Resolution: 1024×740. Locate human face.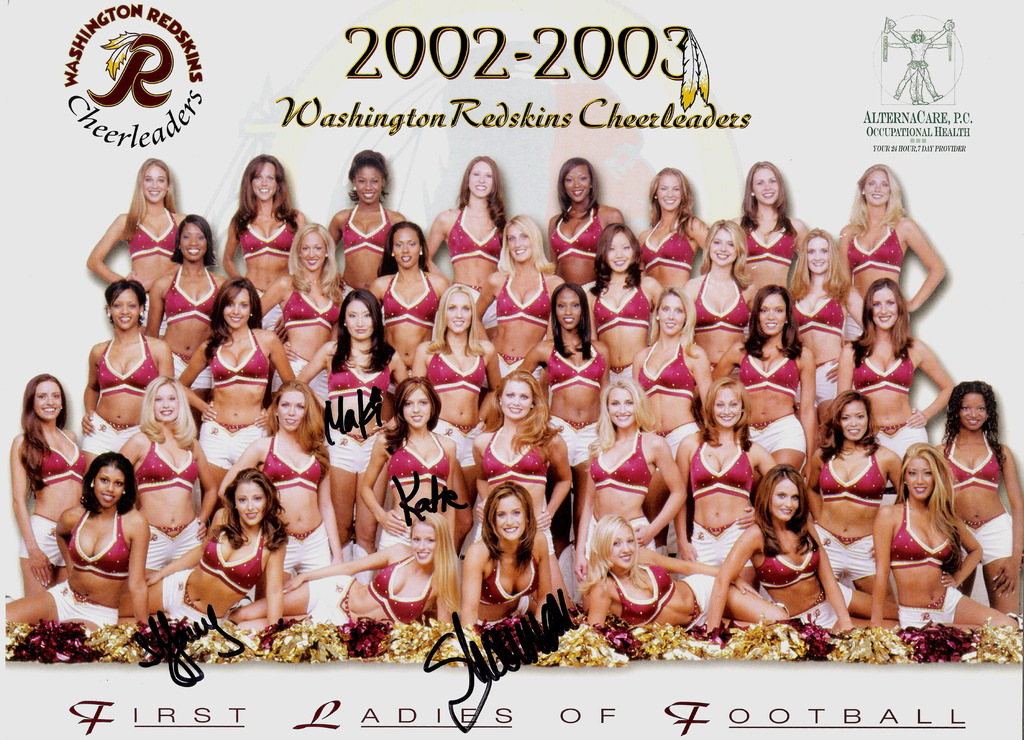
{"x1": 658, "y1": 169, "x2": 681, "y2": 207}.
